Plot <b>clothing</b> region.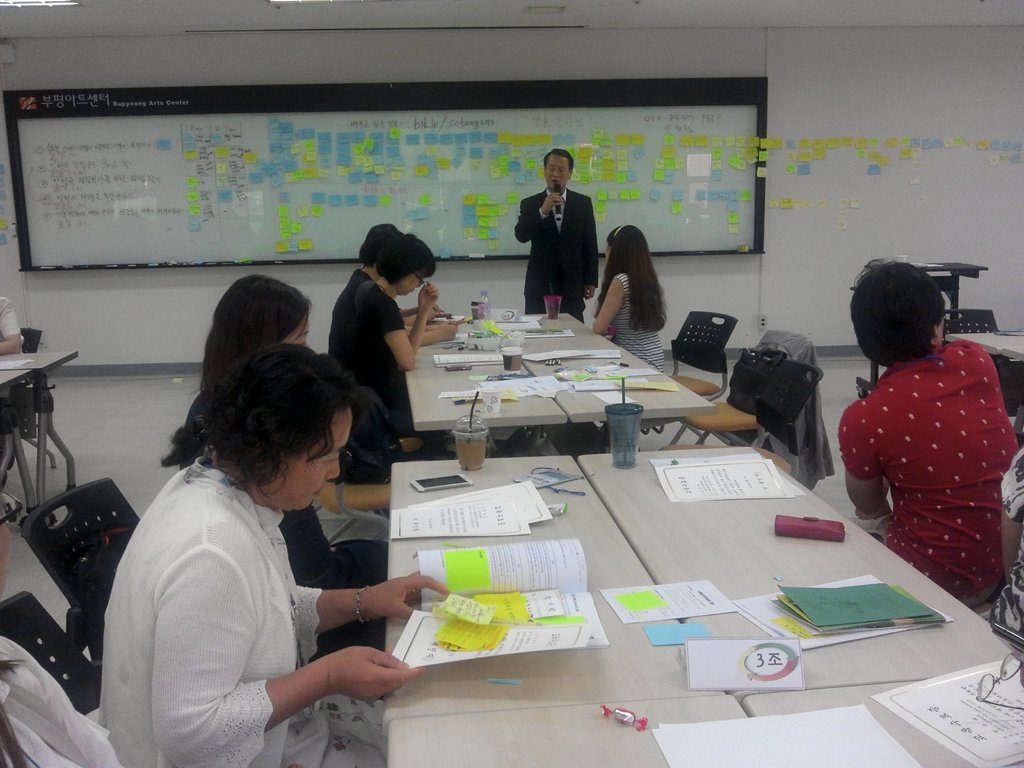
Plotted at left=172, top=374, right=383, bottom=657.
